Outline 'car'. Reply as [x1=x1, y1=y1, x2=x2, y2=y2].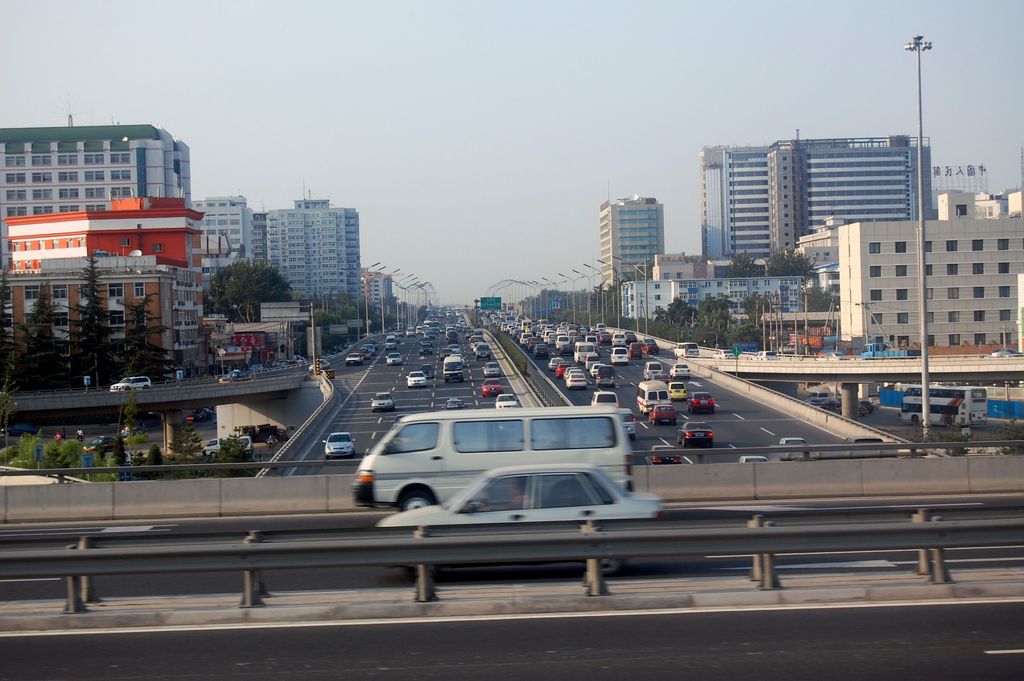
[x1=648, y1=400, x2=677, y2=427].
